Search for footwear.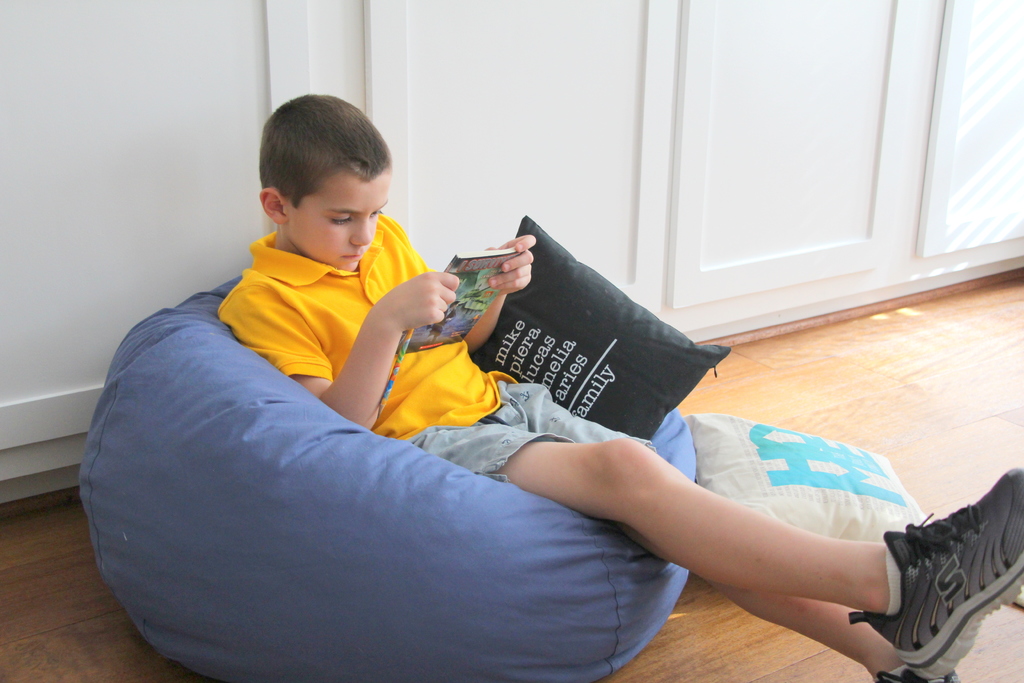
Found at l=874, t=655, r=956, b=682.
